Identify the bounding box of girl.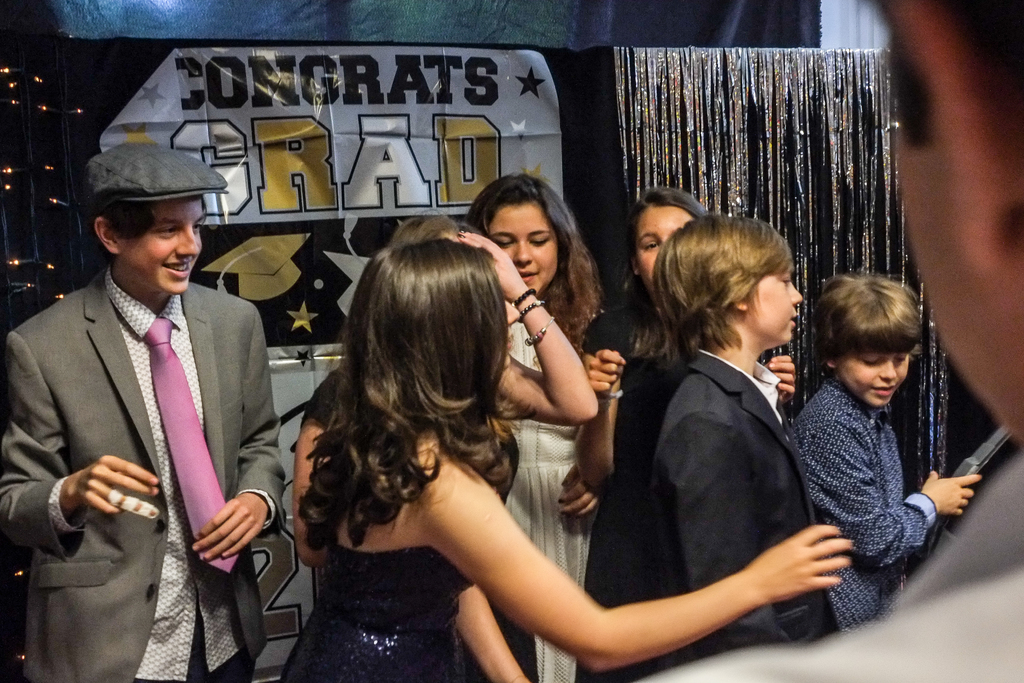
(x1=273, y1=233, x2=854, y2=682).
